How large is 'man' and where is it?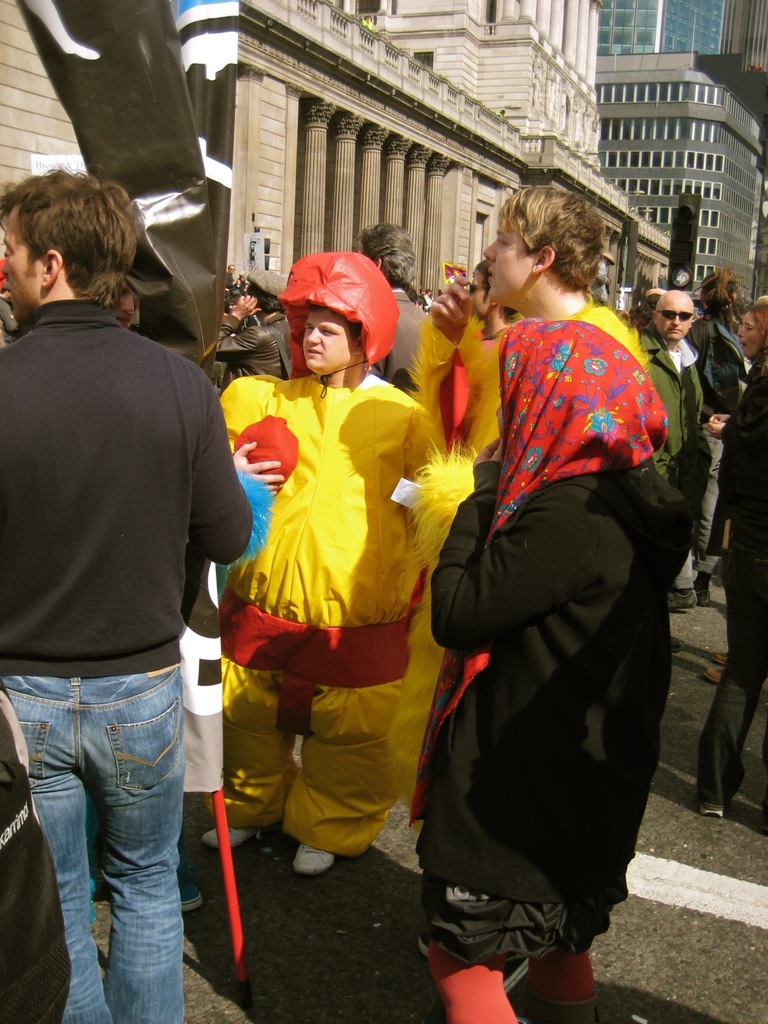
Bounding box: box=[471, 189, 653, 370].
